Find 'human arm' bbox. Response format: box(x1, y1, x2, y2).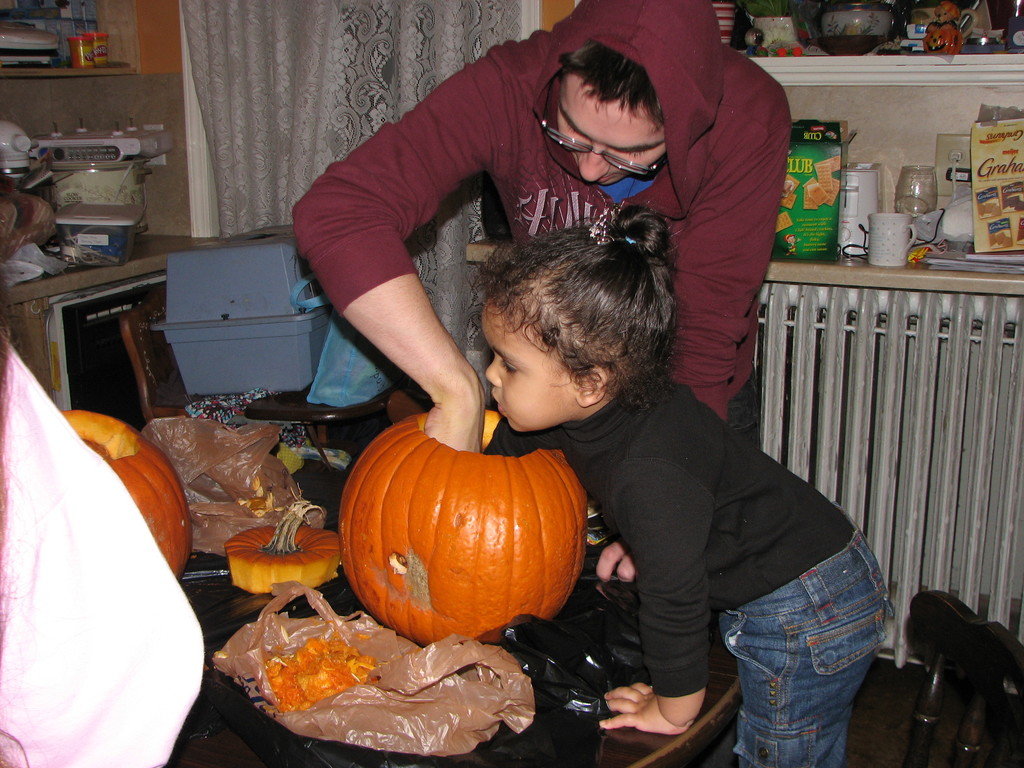
box(486, 413, 550, 461).
